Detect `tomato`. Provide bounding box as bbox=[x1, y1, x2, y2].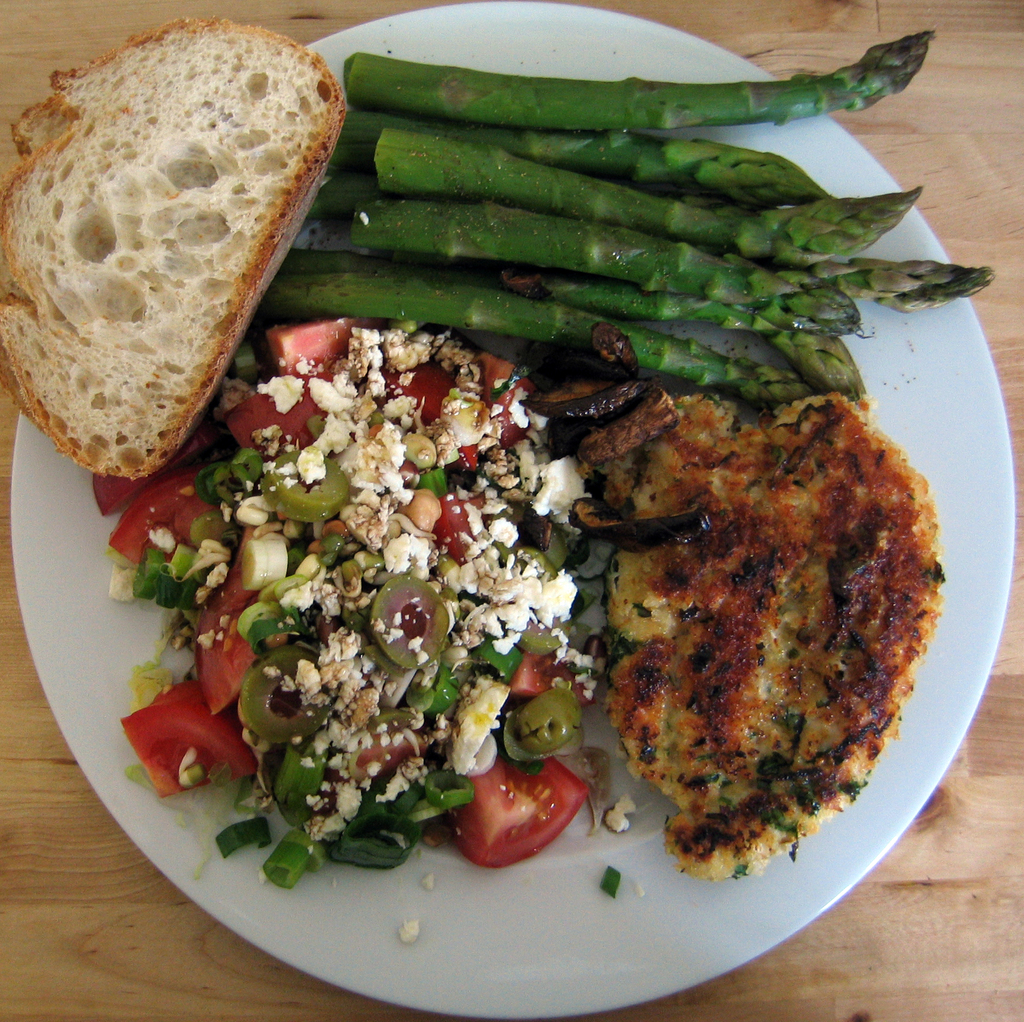
bbox=[152, 685, 194, 701].
